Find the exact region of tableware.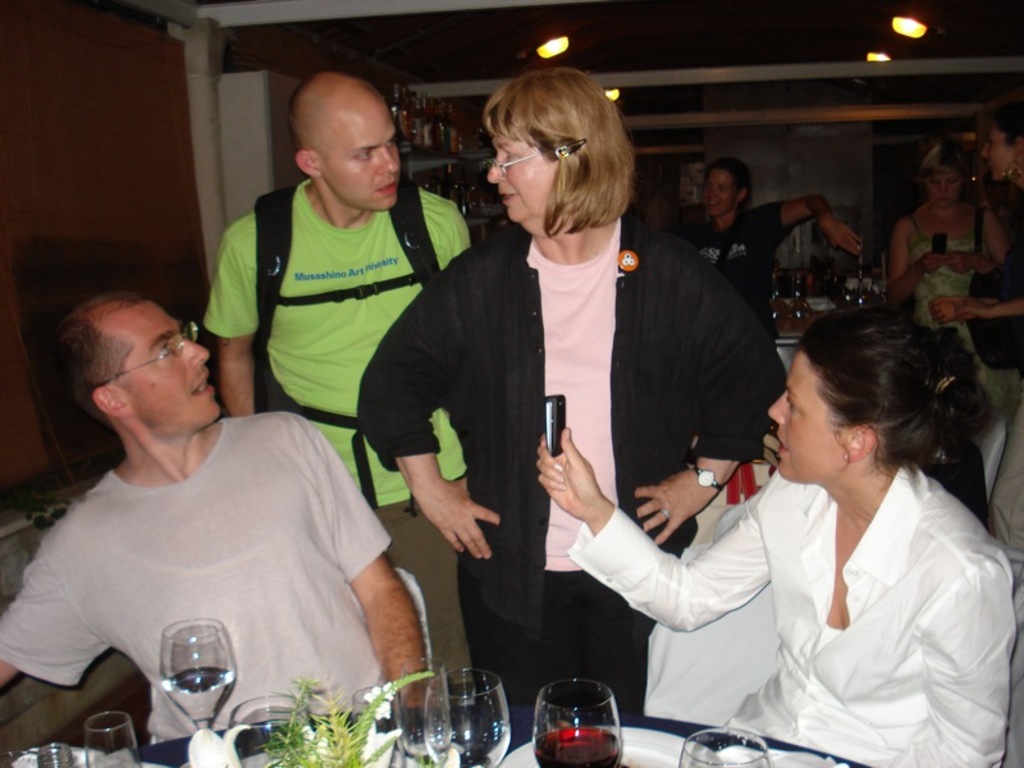
Exact region: bbox(5, 736, 105, 767).
